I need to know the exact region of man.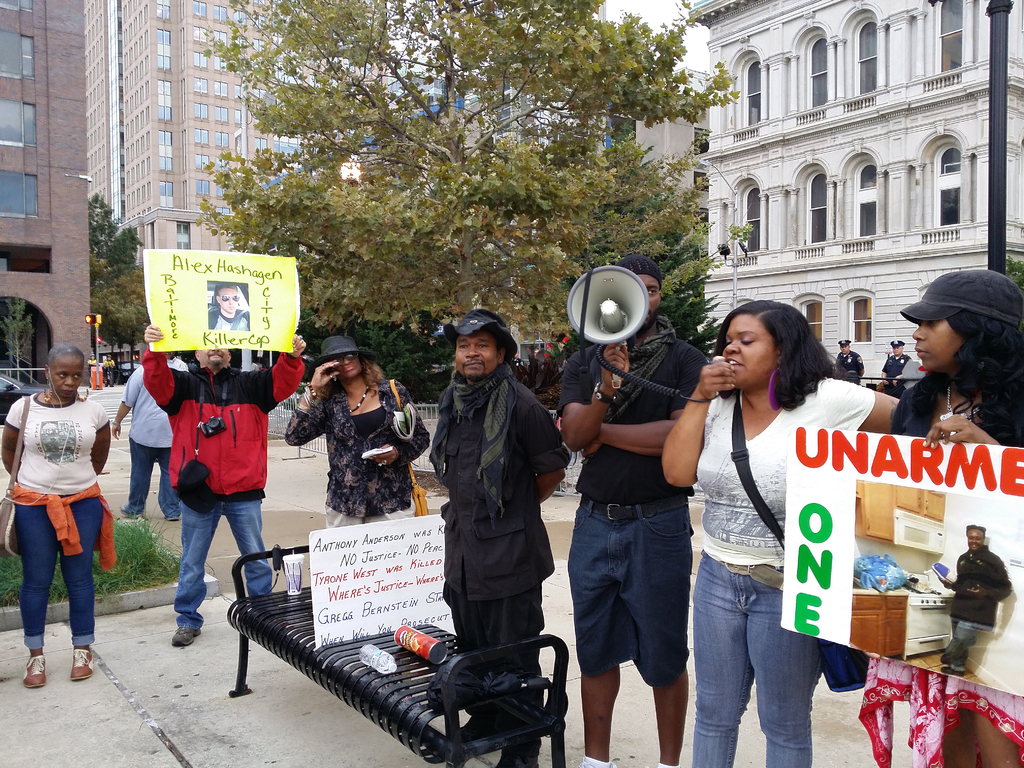
Region: (x1=143, y1=328, x2=308, y2=650).
